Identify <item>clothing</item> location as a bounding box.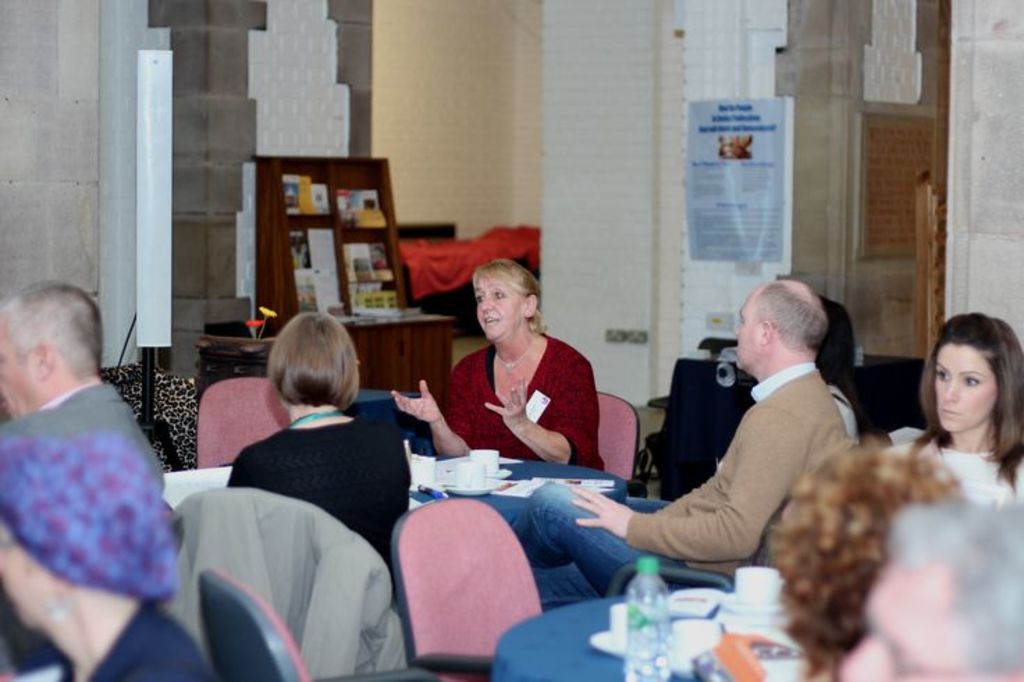
<bbox>429, 330, 605, 465</bbox>.
